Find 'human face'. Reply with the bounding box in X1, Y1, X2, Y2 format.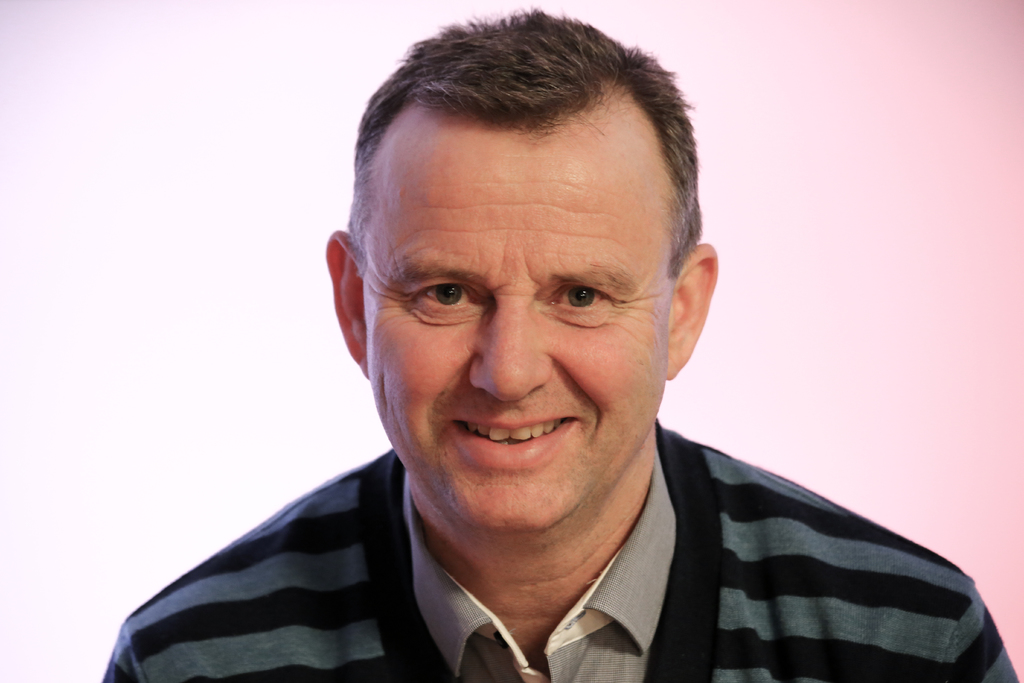
364, 128, 675, 539.
